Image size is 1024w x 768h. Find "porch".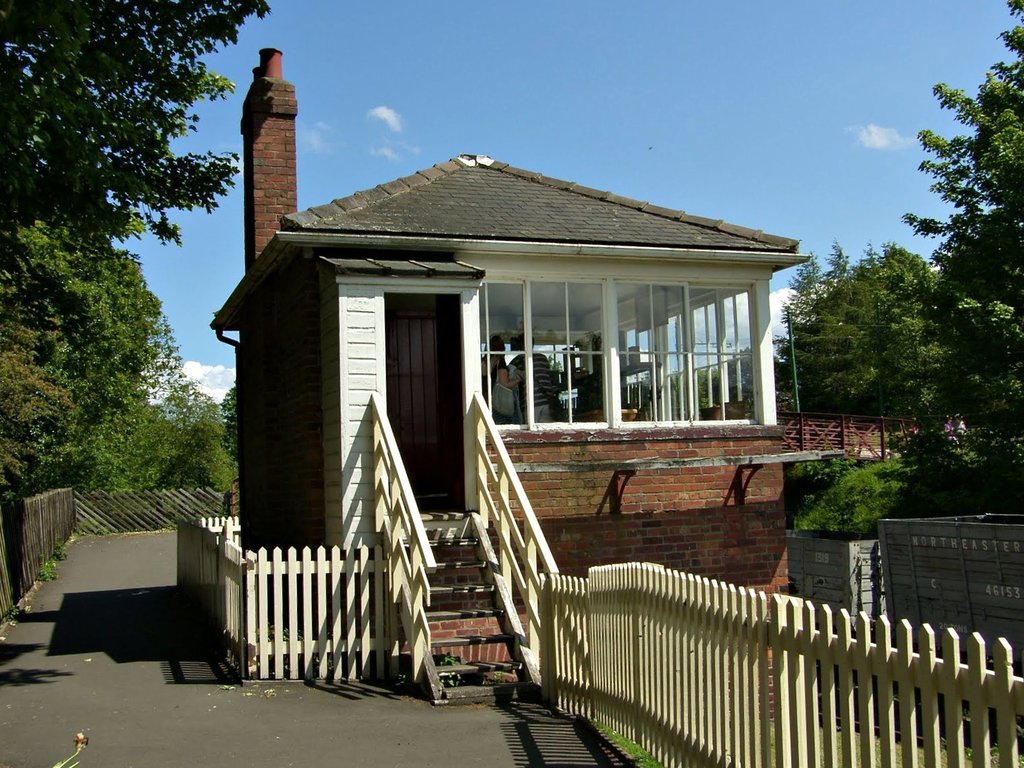
detection(147, 210, 792, 568).
